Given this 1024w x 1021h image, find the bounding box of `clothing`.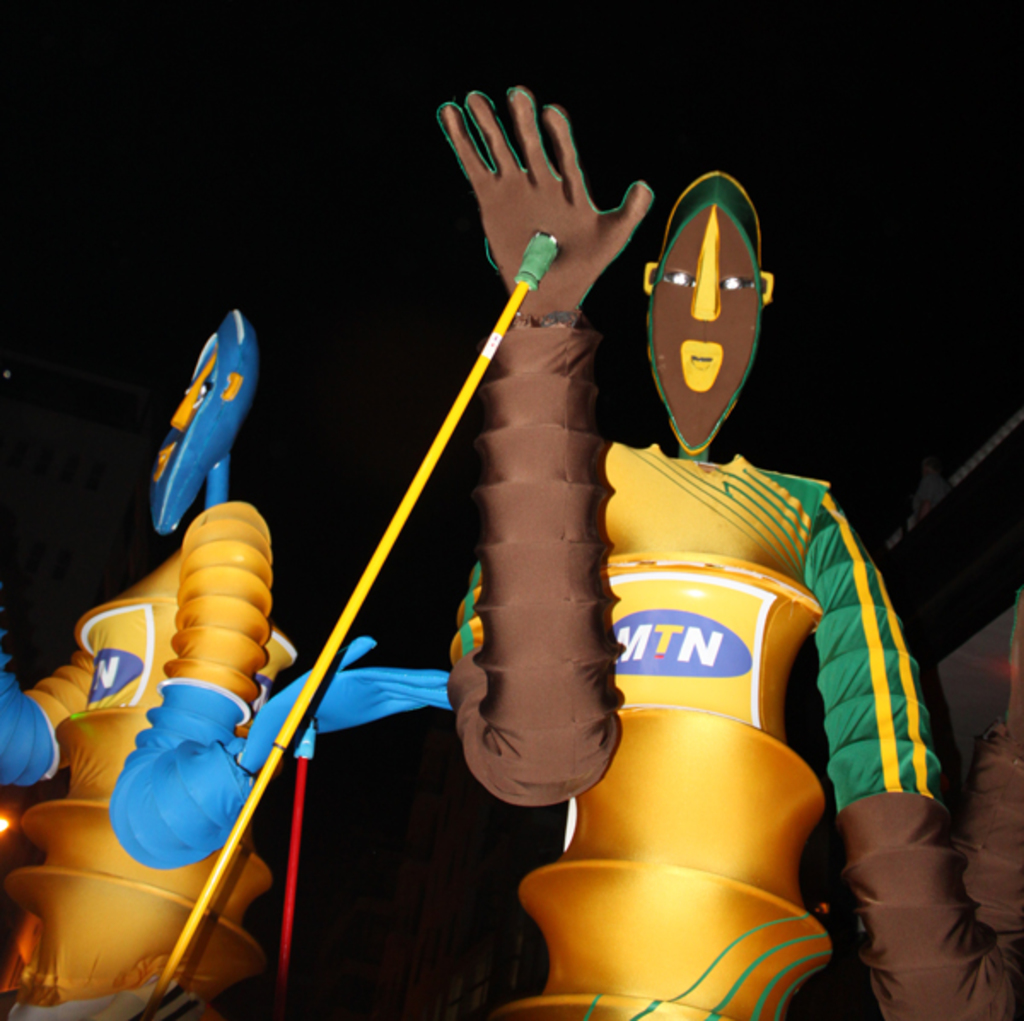
pyautogui.locateOnScreen(449, 326, 1022, 1019).
